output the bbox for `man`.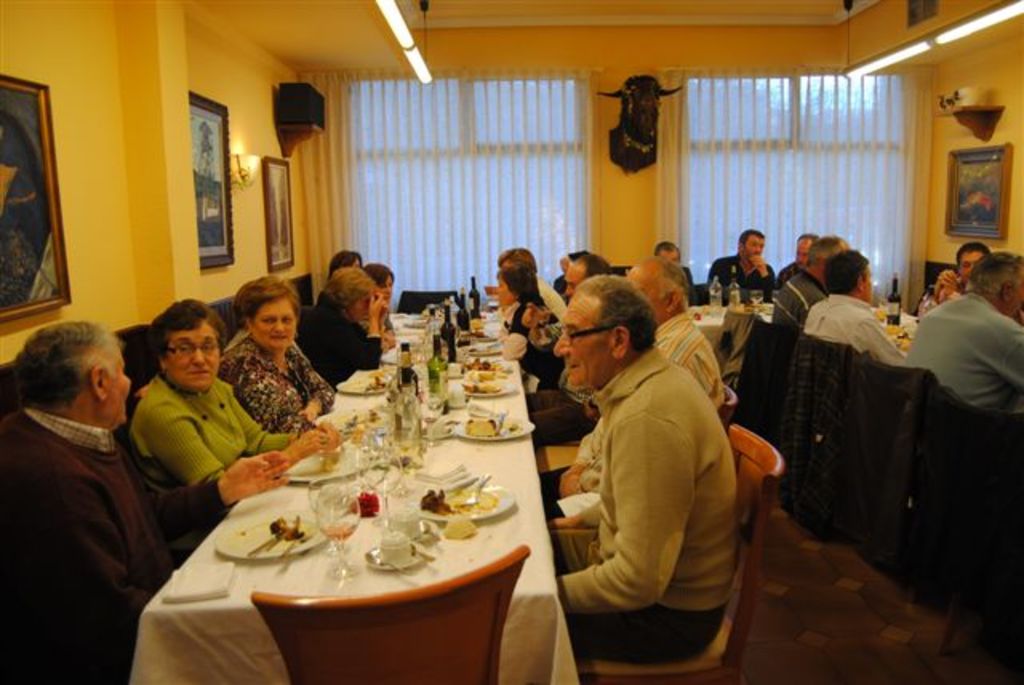
[534,251,728,509].
